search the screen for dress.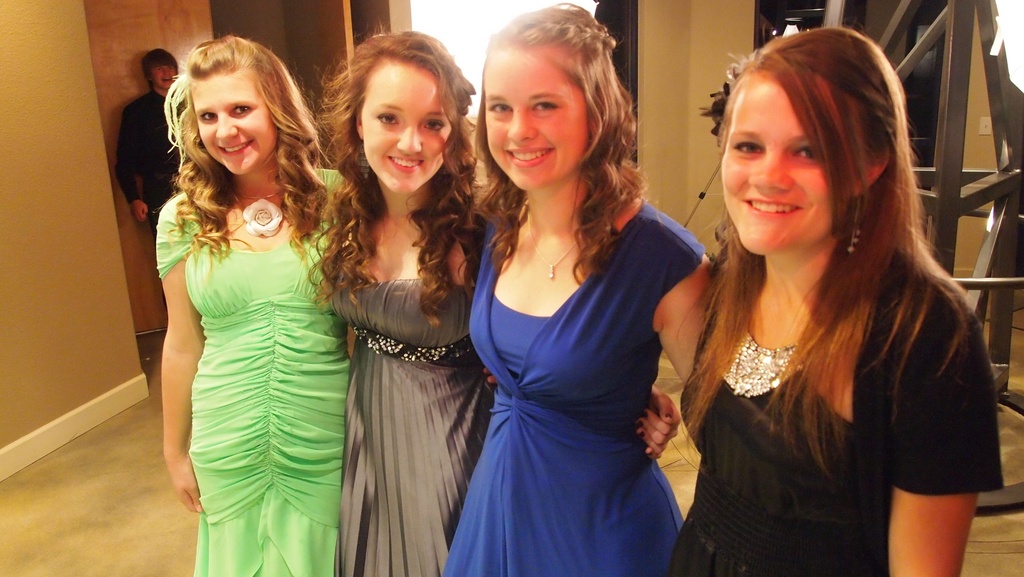
Found at 156:165:349:576.
